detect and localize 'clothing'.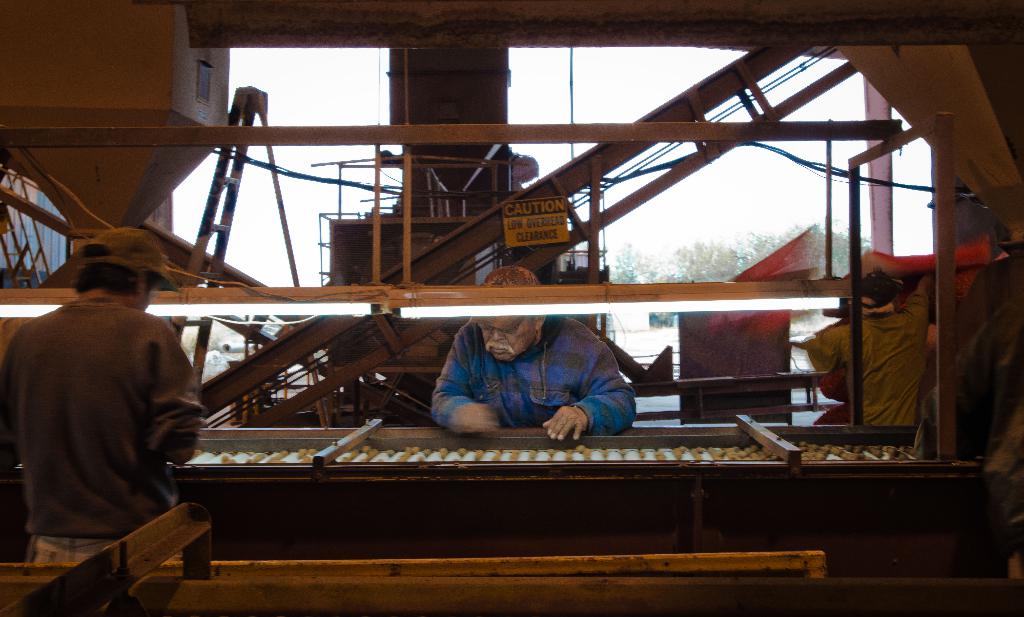
Localized at l=813, t=292, r=931, b=433.
